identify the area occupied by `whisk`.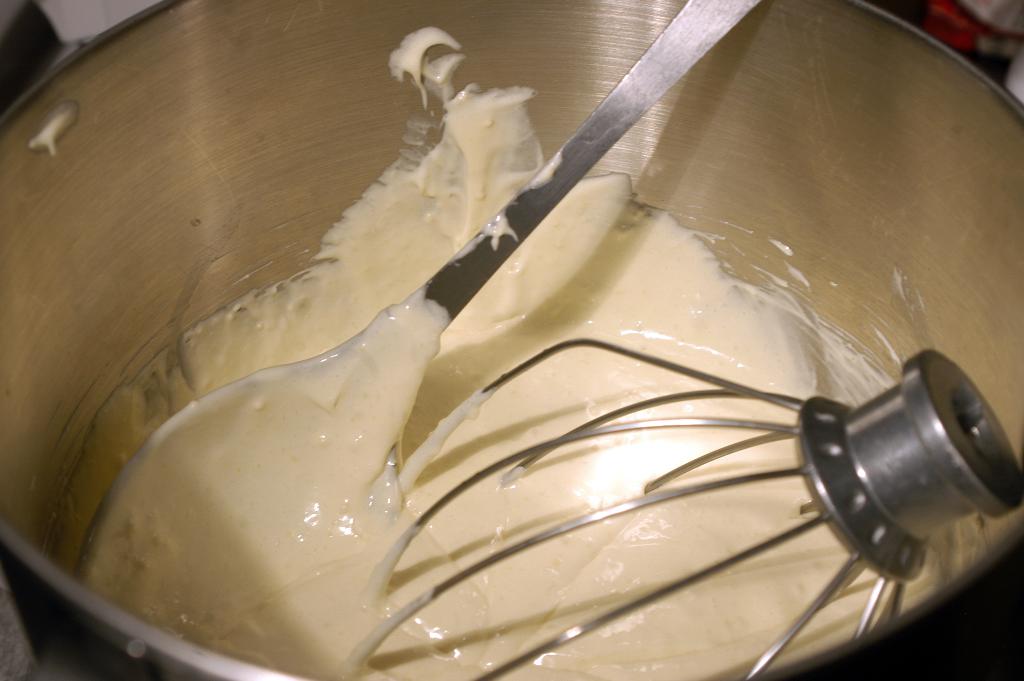
Area: l=335, t=338, r=1023, b=680.
